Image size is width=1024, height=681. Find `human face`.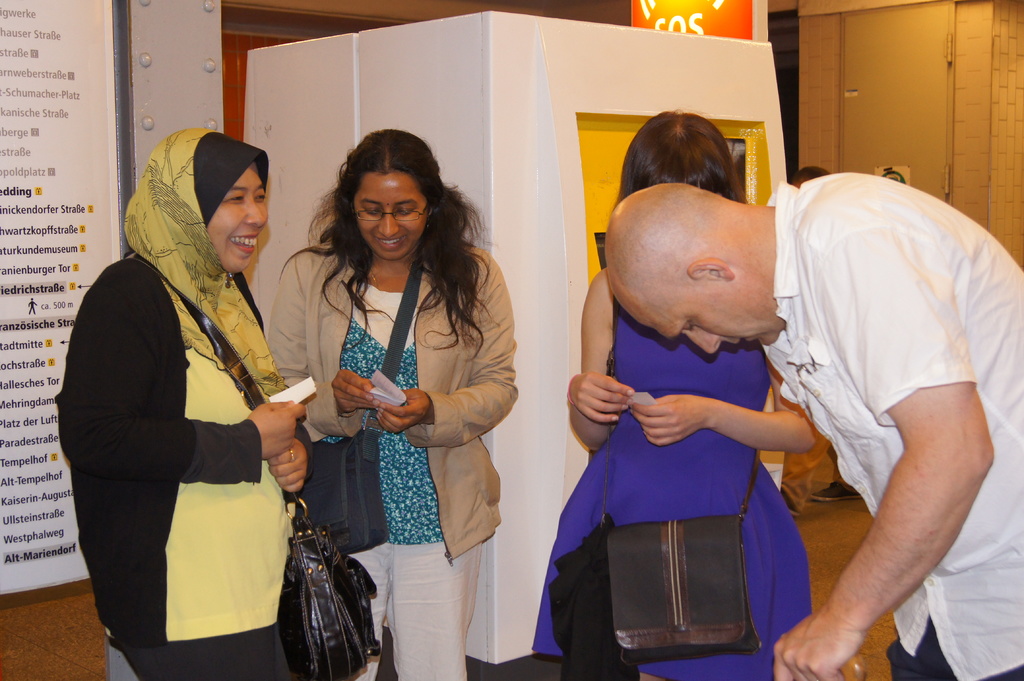
626,283,783,359.
